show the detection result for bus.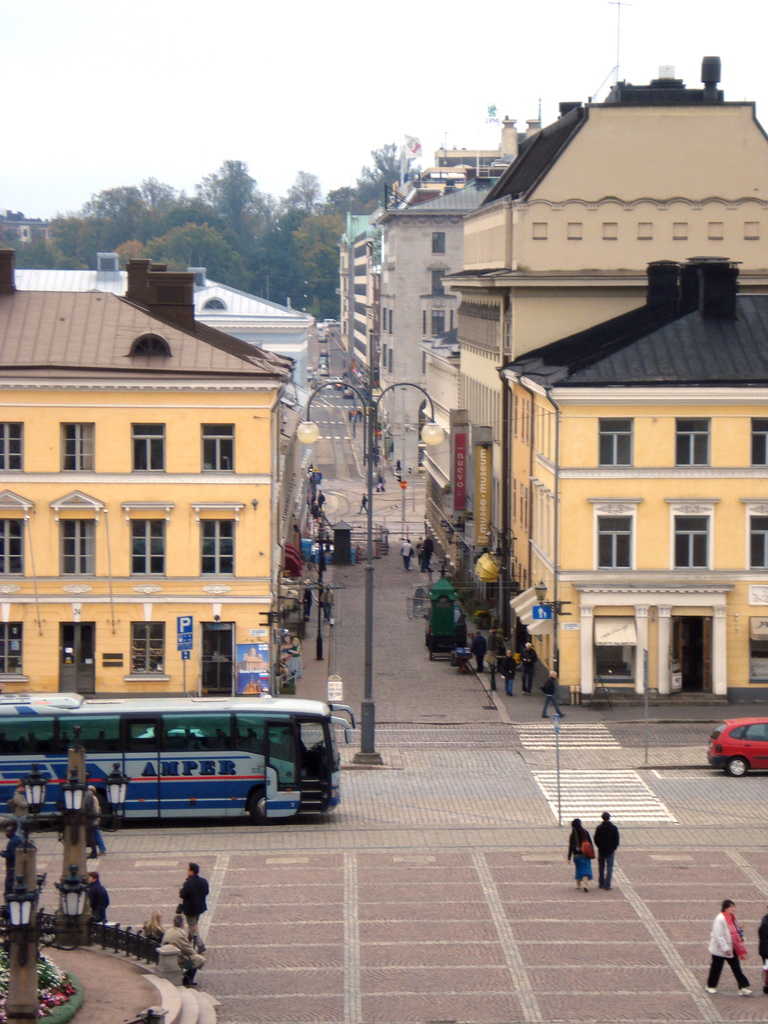
bbox=(2, 690, 359, 821).
